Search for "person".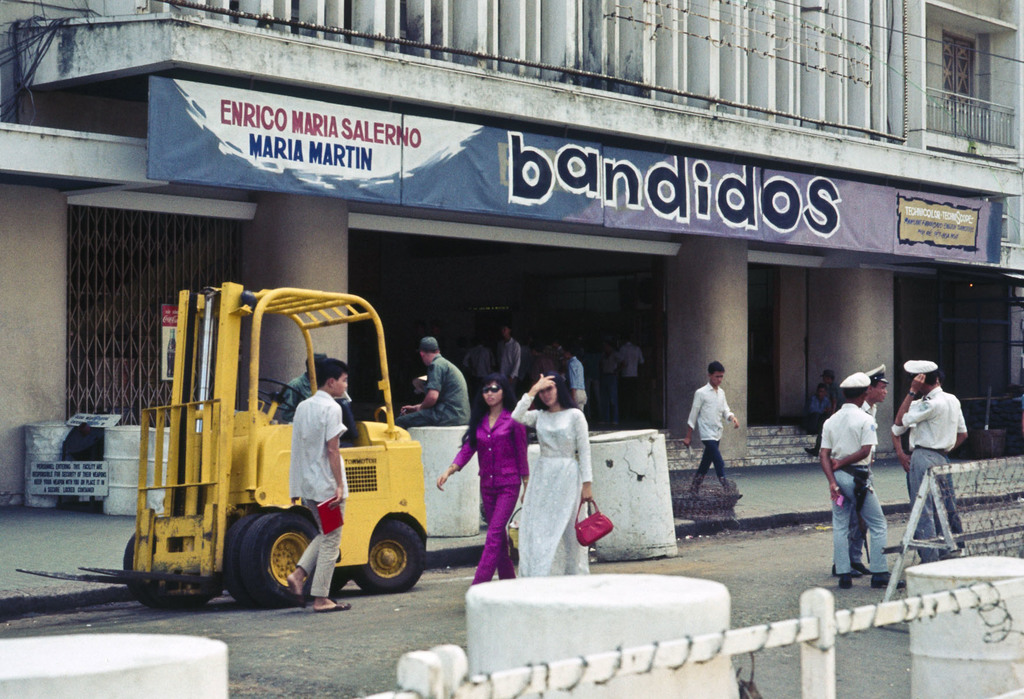
Found at <box>277,353,328,420</box>.
